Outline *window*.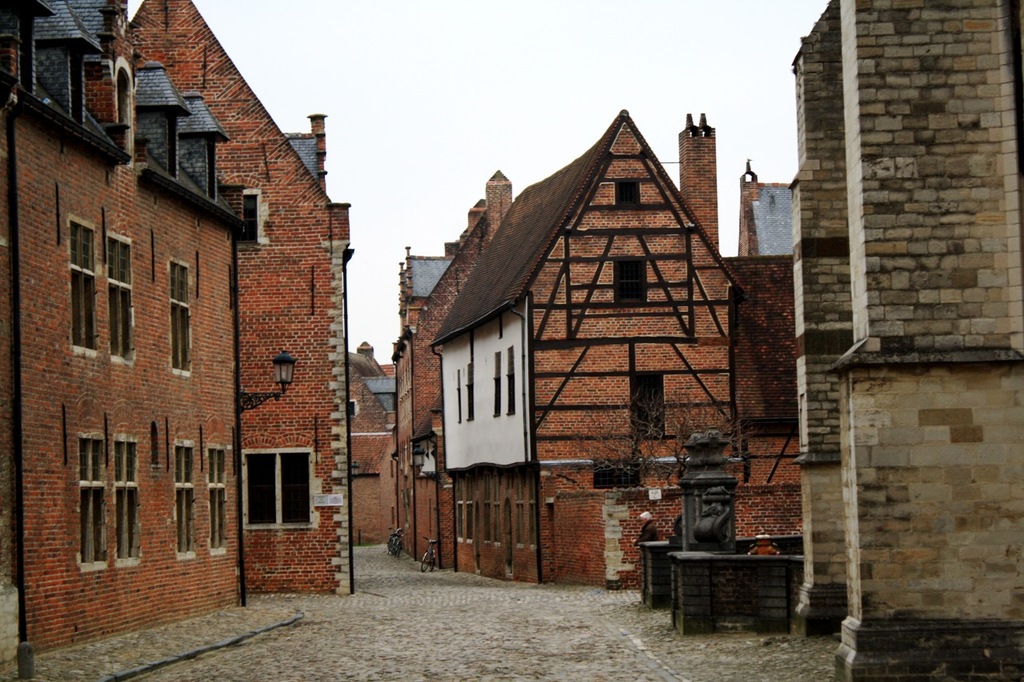
Outline: [390, 499, 395, 524].
